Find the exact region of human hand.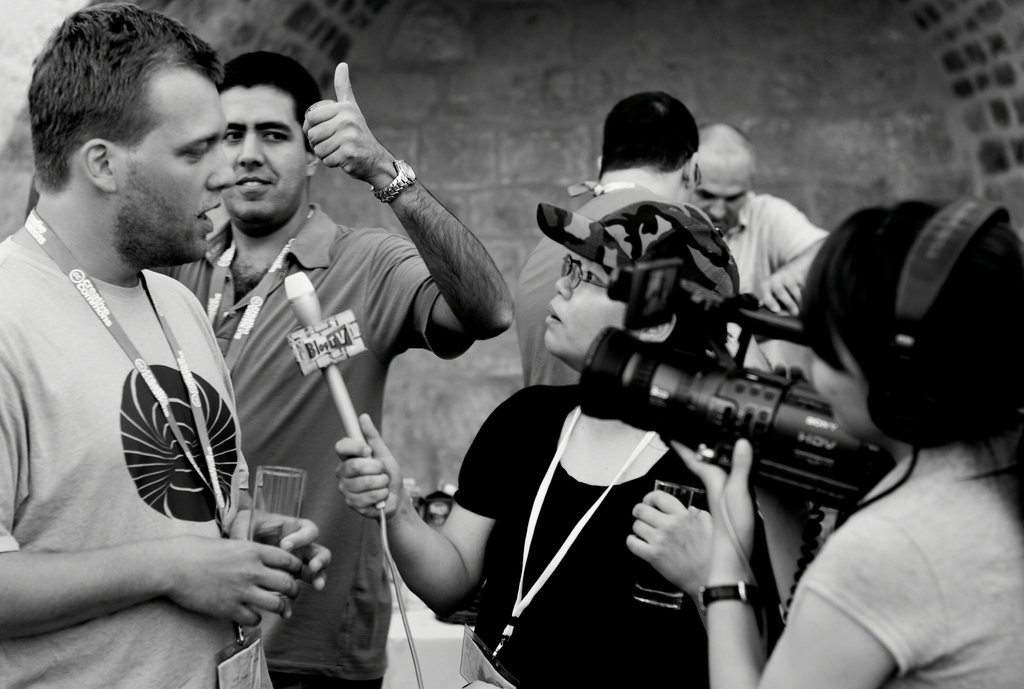
Exact region: box(225, 505, 334, 622).
